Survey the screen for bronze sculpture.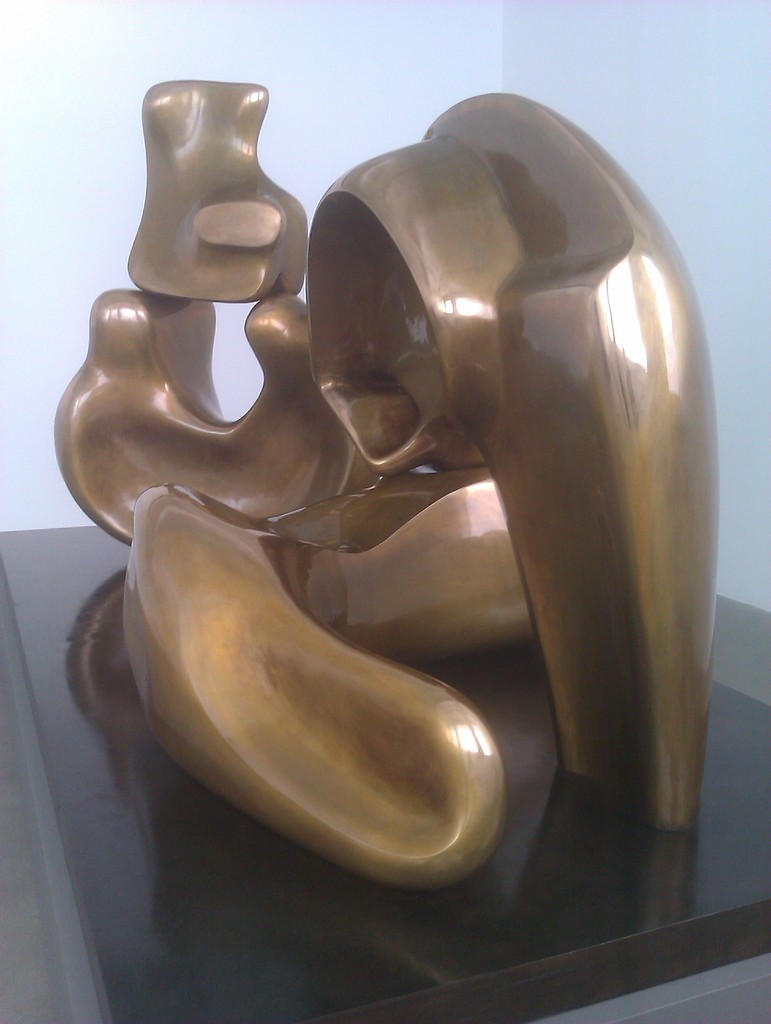
Survey found: <bbox>30, 76, 670, 875</bbox>.
